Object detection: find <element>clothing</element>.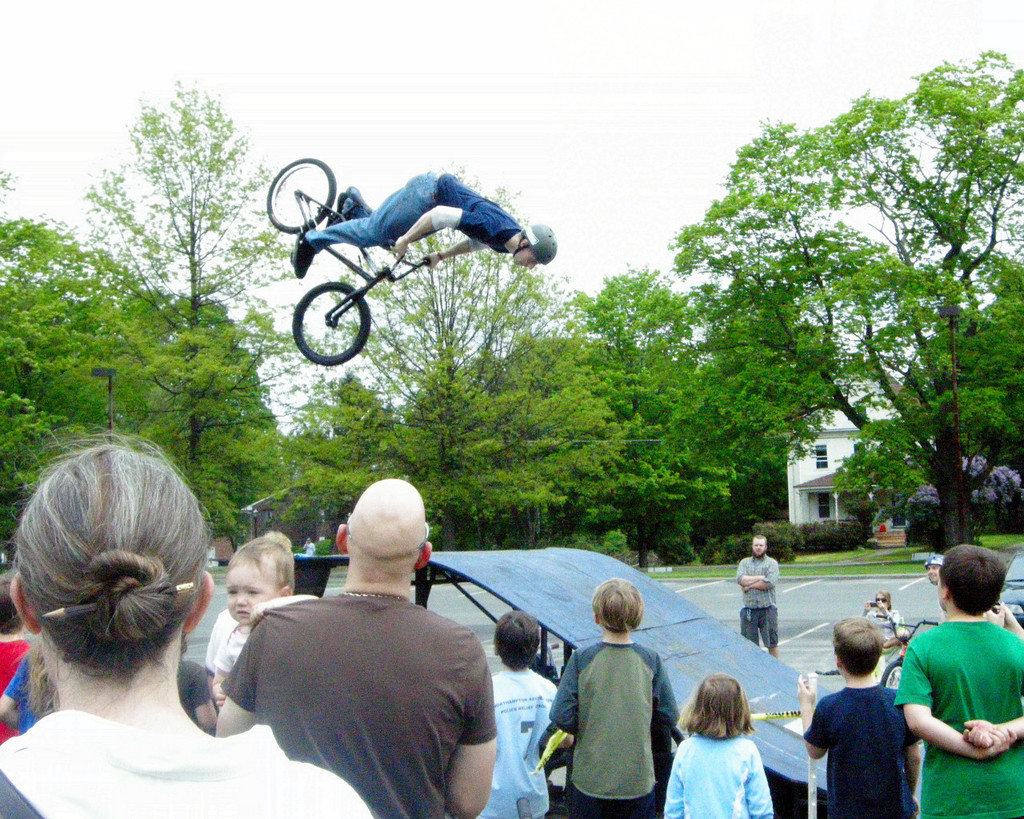
region(200, 612, 268, 684).
